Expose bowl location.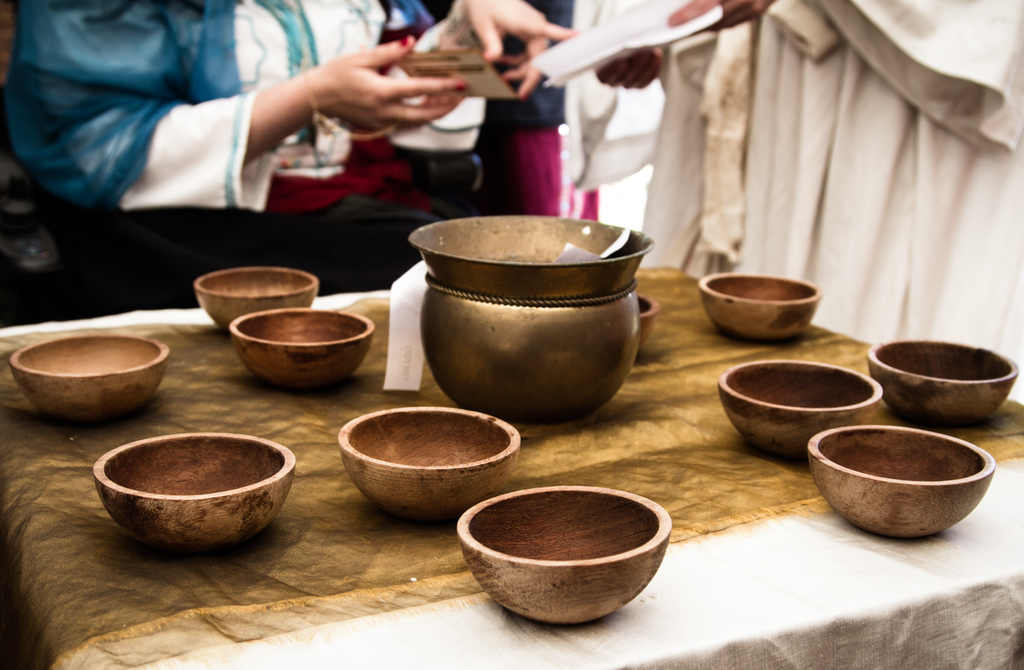
Exposed at 719/358/883/457.
